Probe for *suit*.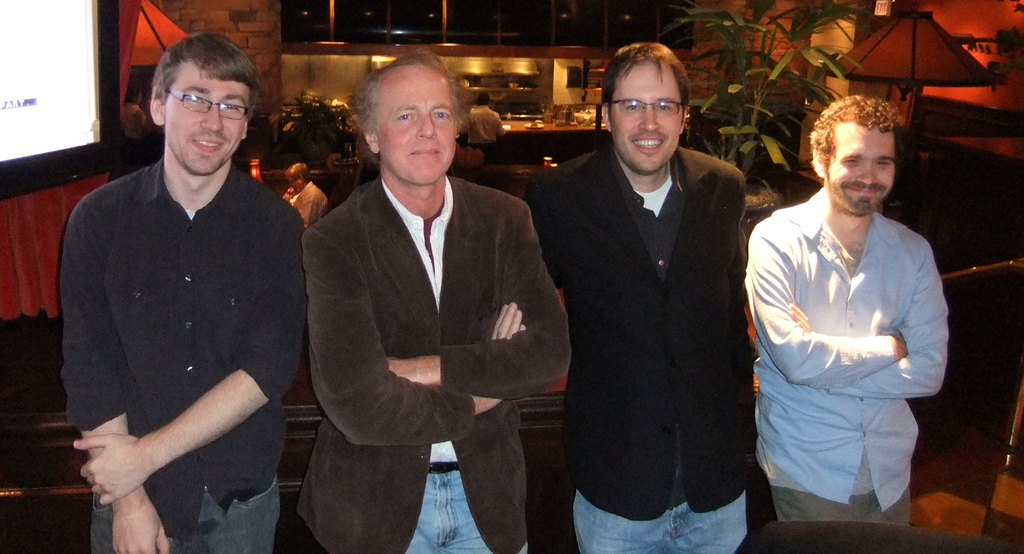
Probe result: locate(299, 173, 572, 553).
